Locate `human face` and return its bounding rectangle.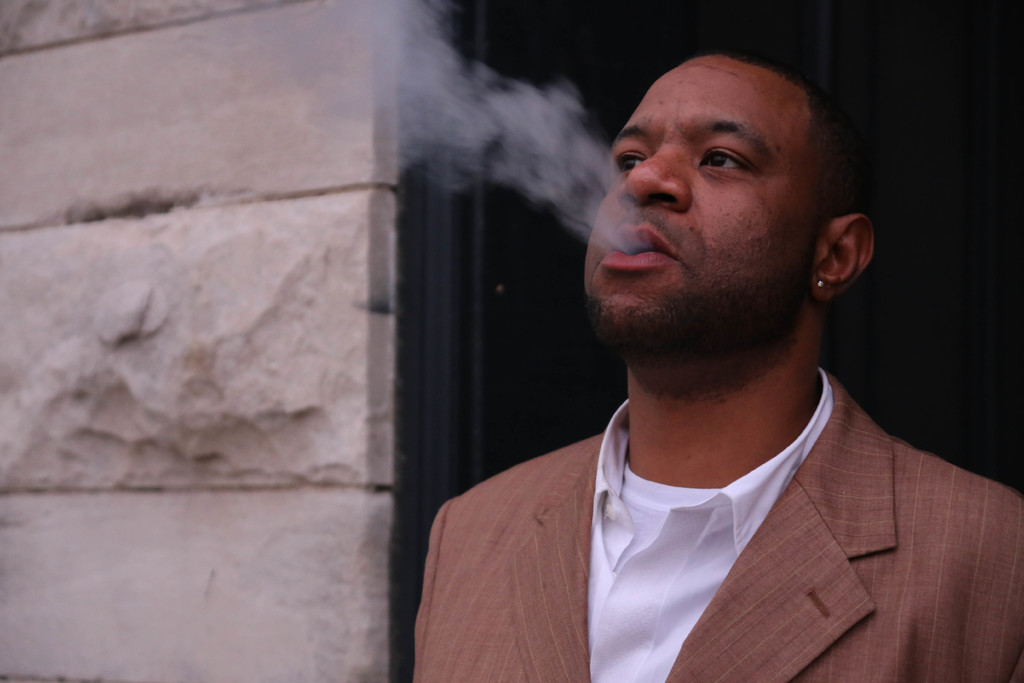
<bbox>582, 56, 821, 325</bbox>.
